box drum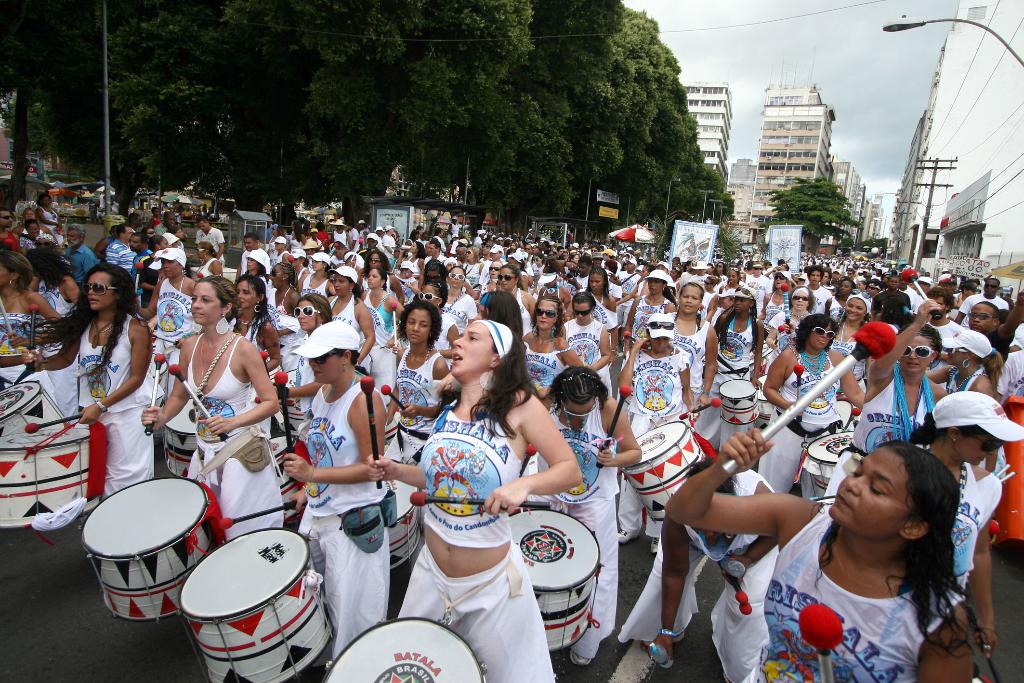
bbox=[0, 427, 100, 528]
